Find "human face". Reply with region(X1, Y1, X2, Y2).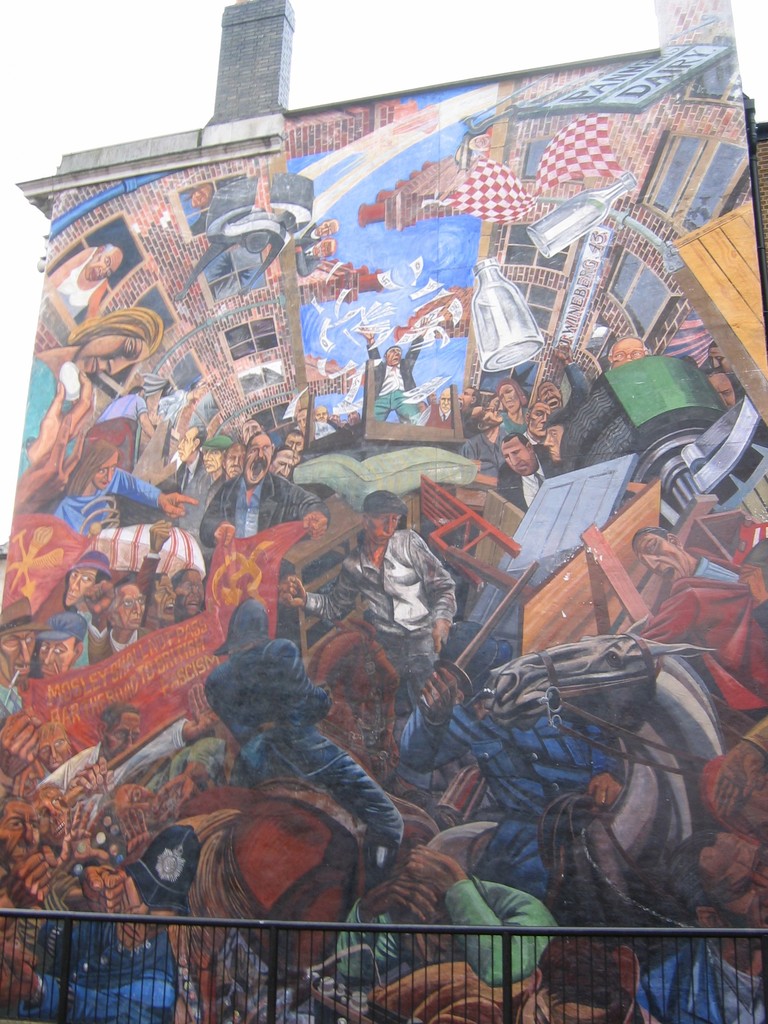
region(0, 634, 34, 681).
